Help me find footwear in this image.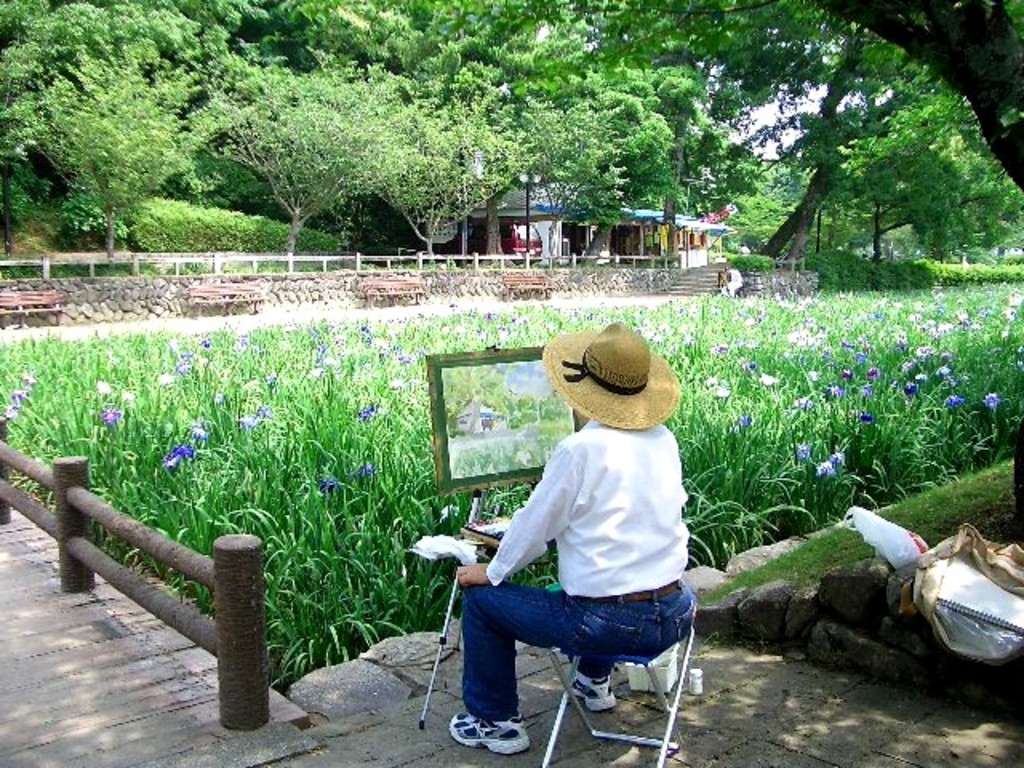
Found it: (574,666,616,714).
